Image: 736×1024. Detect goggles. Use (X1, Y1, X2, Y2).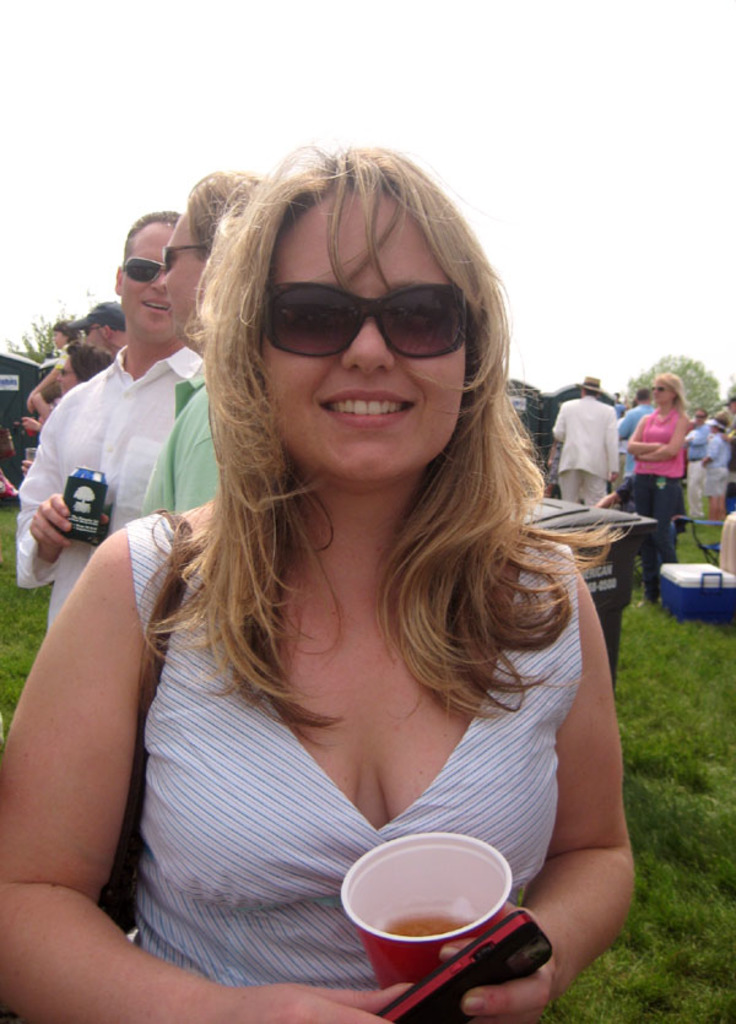
(265, 282, 487, 362).
